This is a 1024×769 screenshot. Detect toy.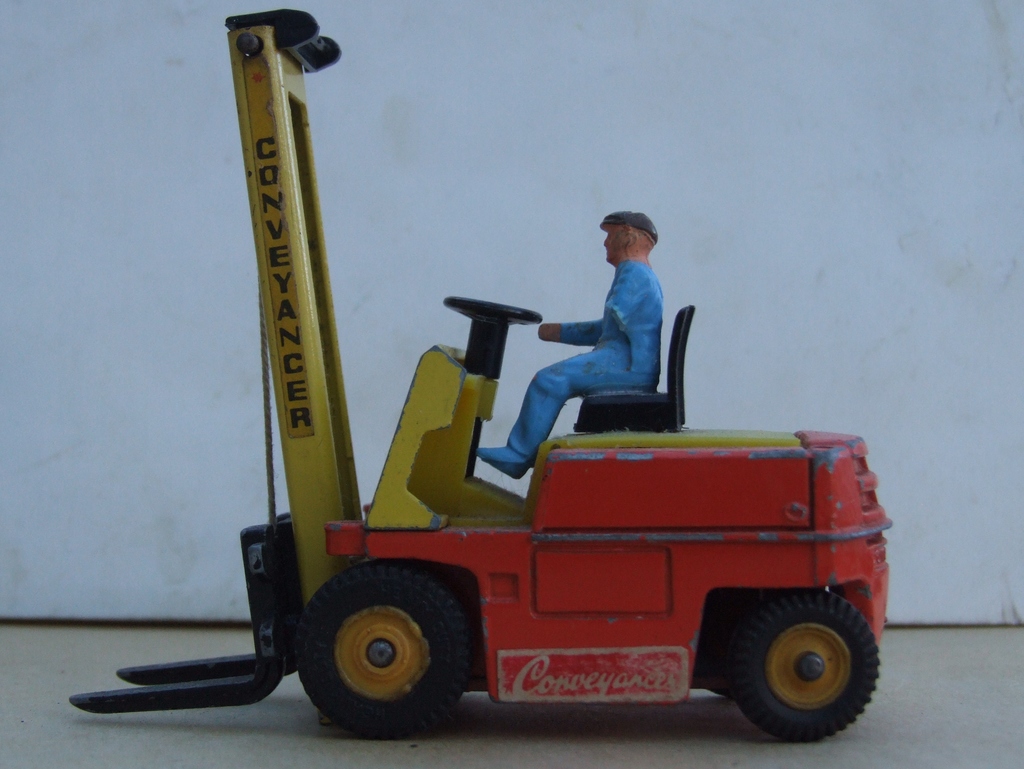
<bbox>72, 193, 919, 704</bbox>.
